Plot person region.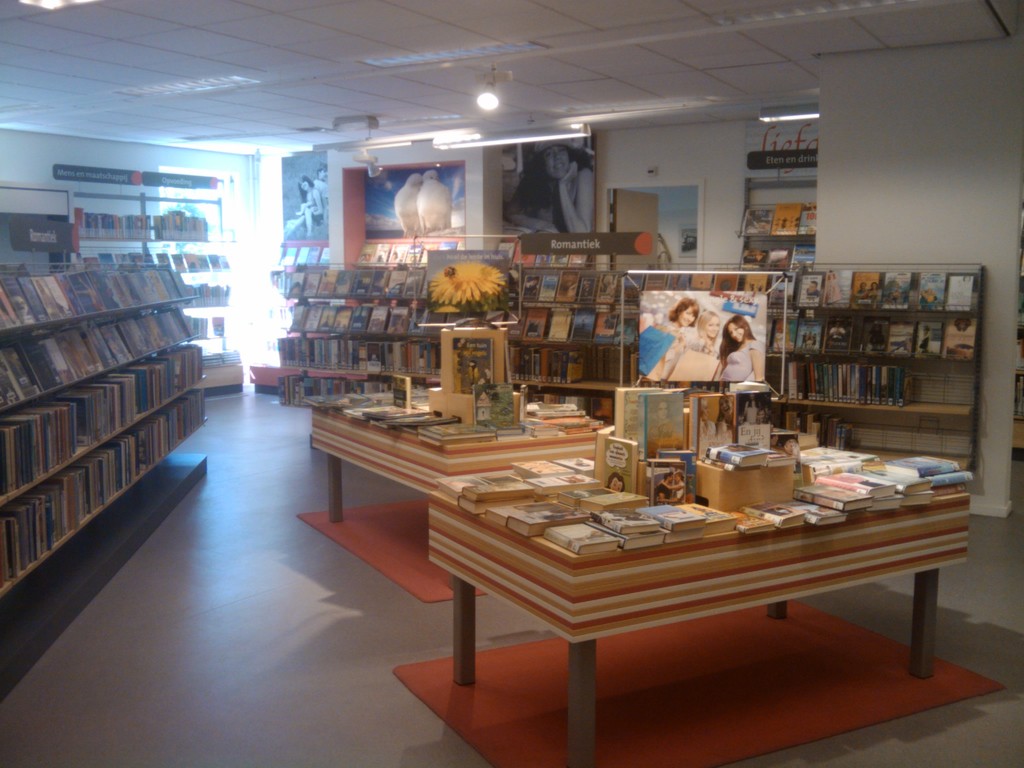
Plotted at [652,473,673,508].
